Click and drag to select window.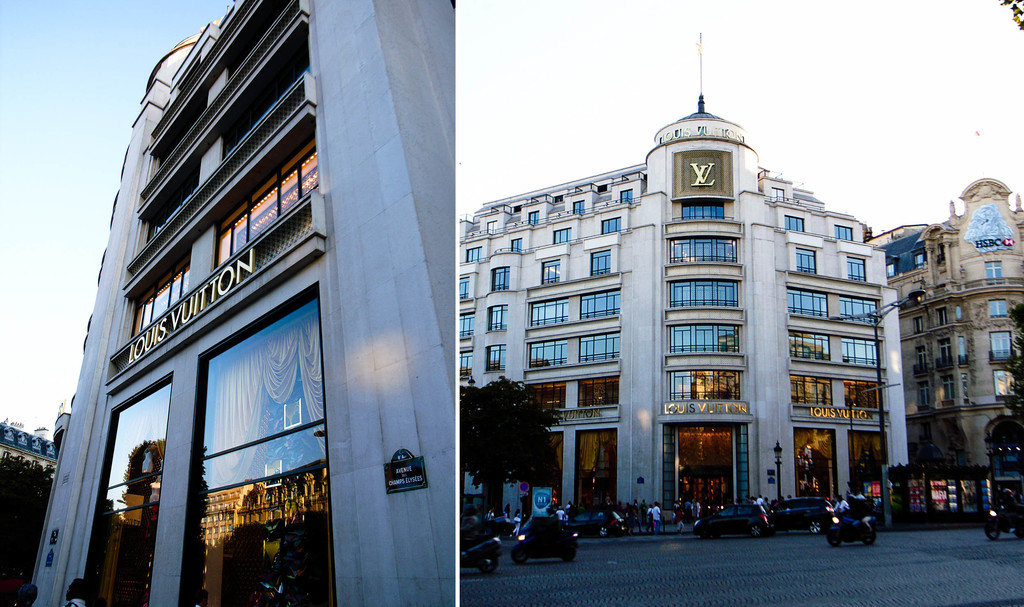
Selection: 459:351:474:384.
